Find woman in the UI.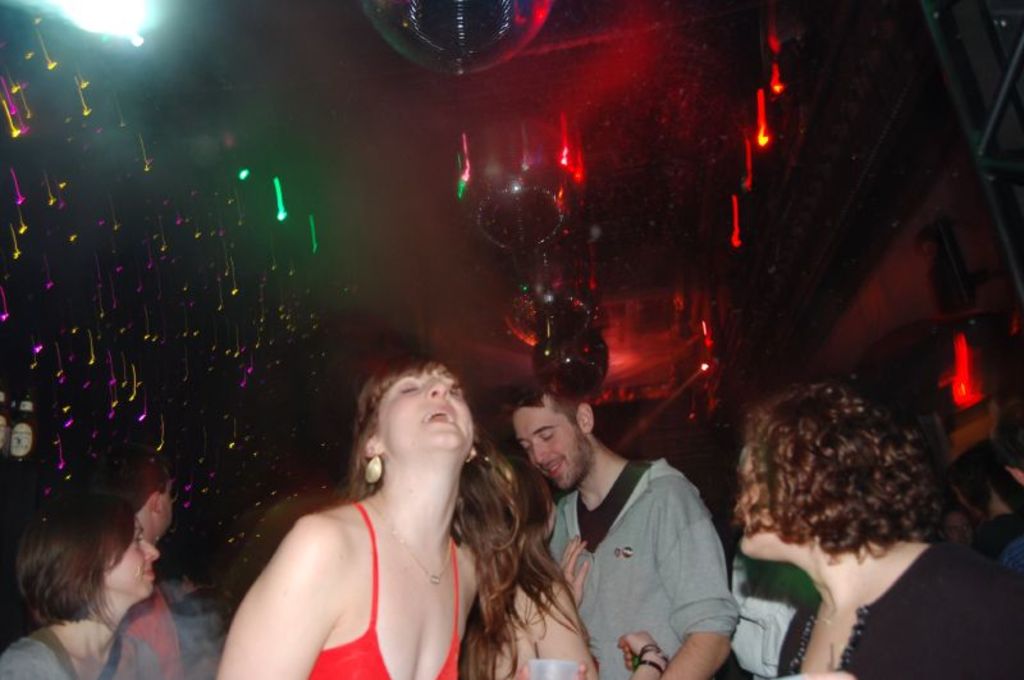
UI element at locate(0, 487, 157, 679).
